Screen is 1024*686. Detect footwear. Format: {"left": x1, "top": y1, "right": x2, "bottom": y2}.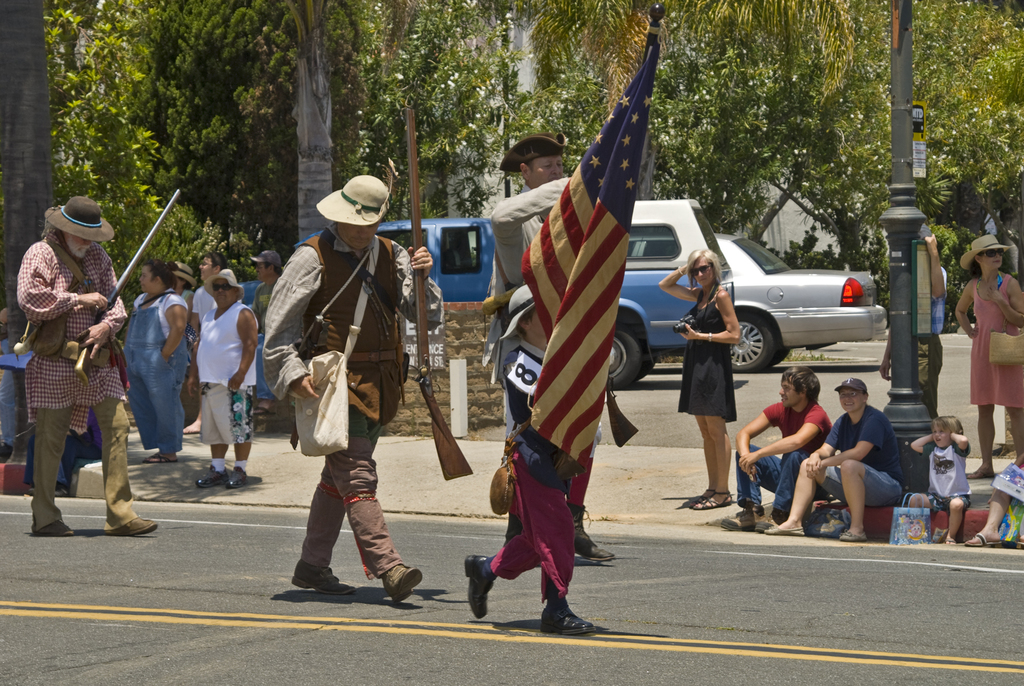
{"left": 529, "top": 589, "right": 598, "bottom": 646}.
